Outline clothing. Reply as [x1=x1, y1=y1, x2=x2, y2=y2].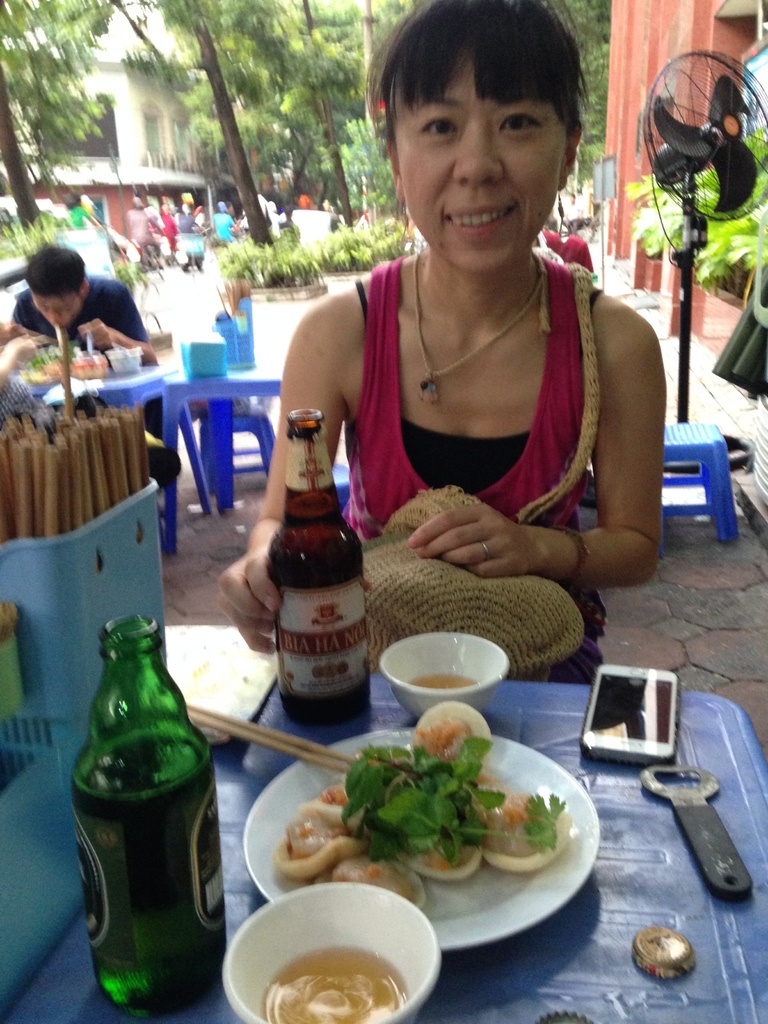
[x1=6, y1=277, x2=184, y2=489].
